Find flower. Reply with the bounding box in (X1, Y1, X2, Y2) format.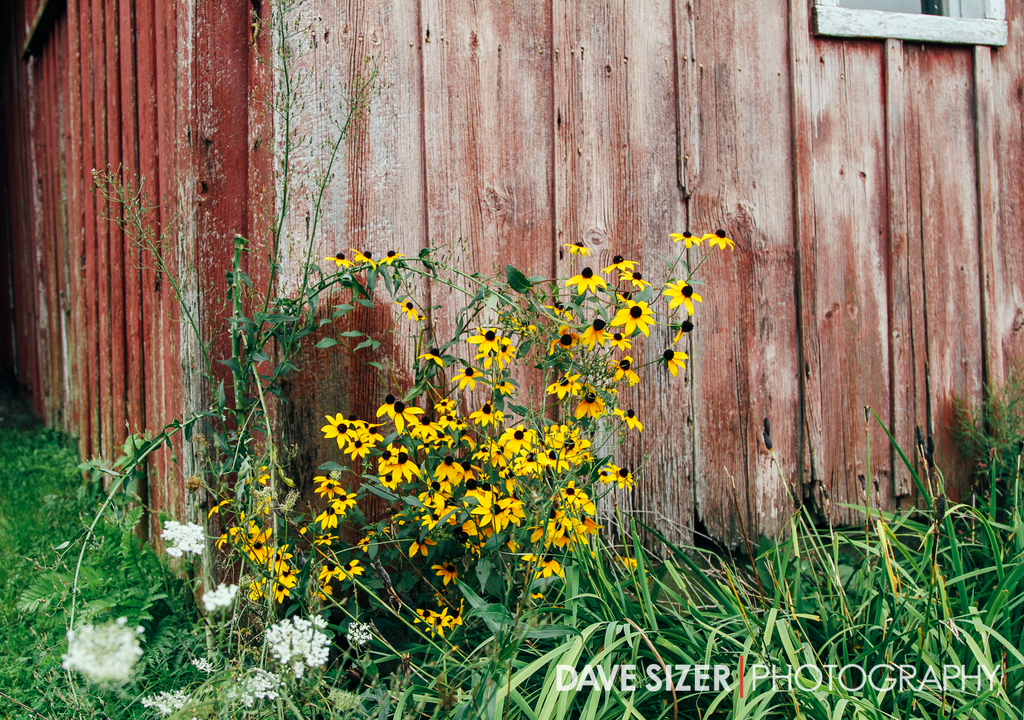
(451, 365, 483, 390).
